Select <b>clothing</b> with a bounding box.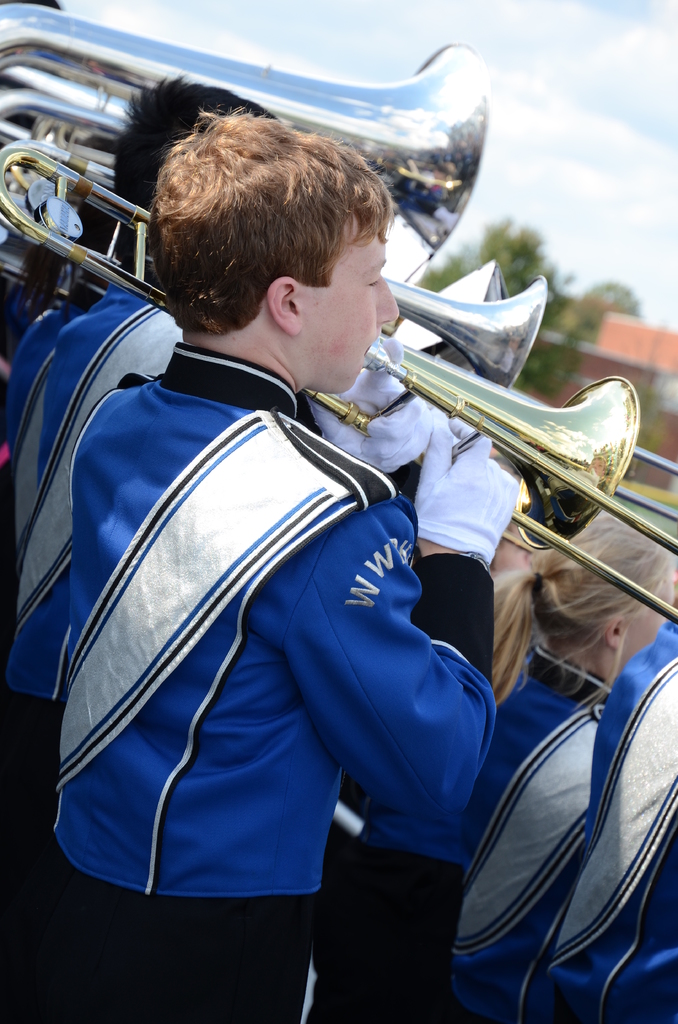
(left=522, top=603, right=677, bottom=1023).
